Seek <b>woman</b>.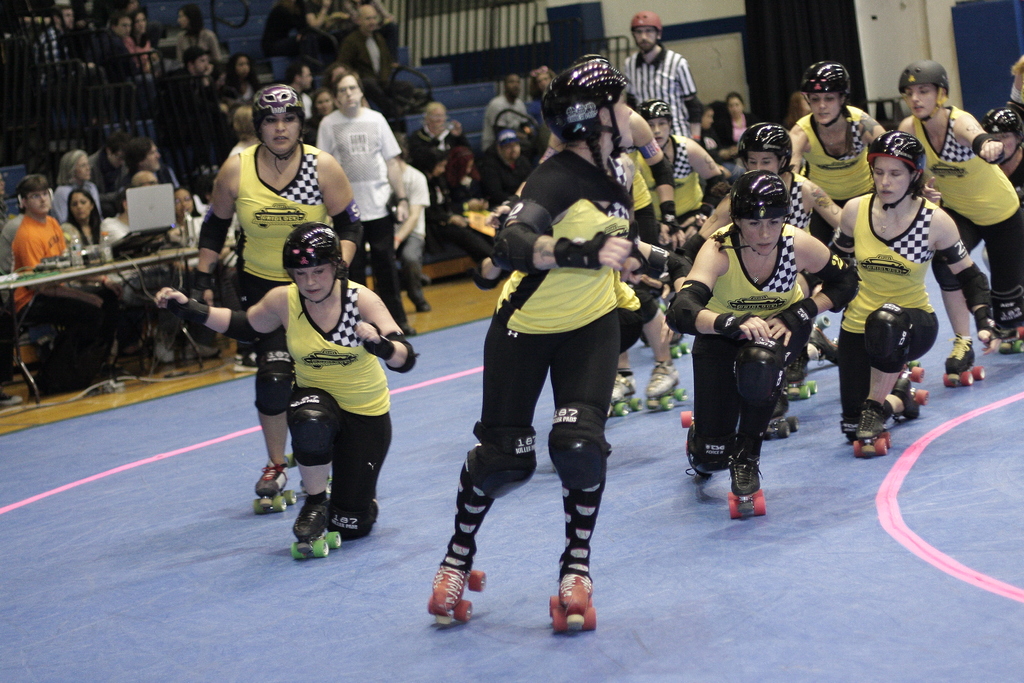
785,63,892,226.
